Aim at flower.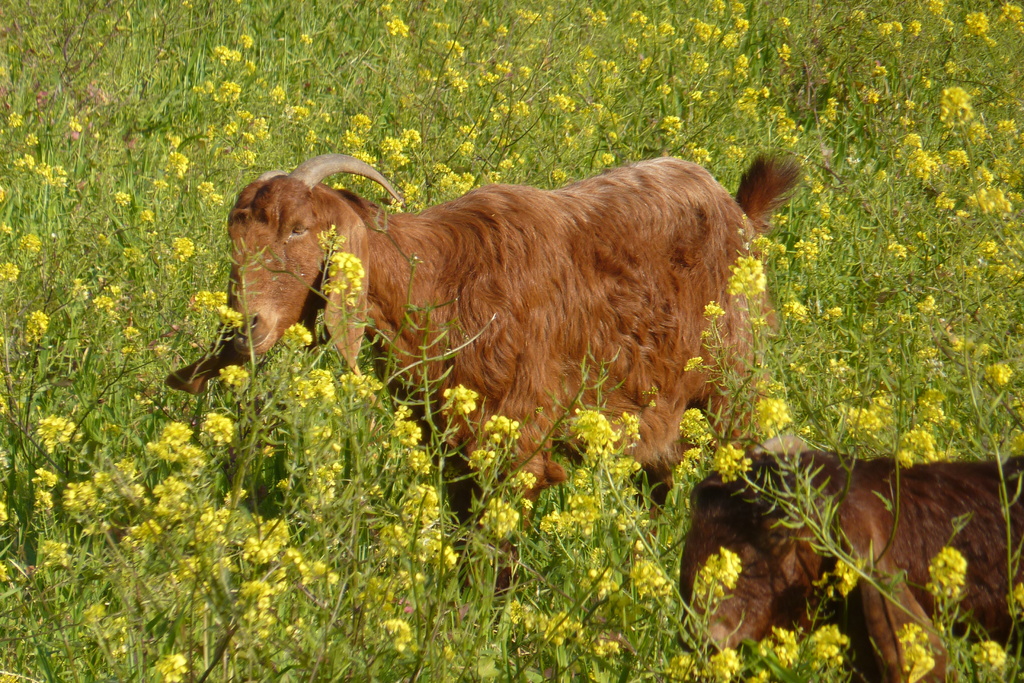
Aimed at [left=701, top=554, right=740, bottom=586].
